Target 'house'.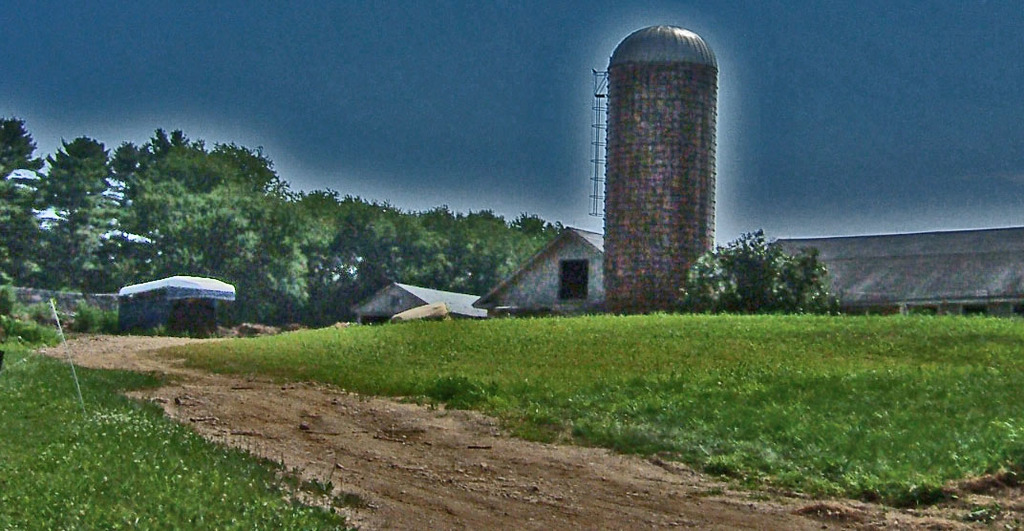
Target region: crop(739, 218, 1023, 324).
